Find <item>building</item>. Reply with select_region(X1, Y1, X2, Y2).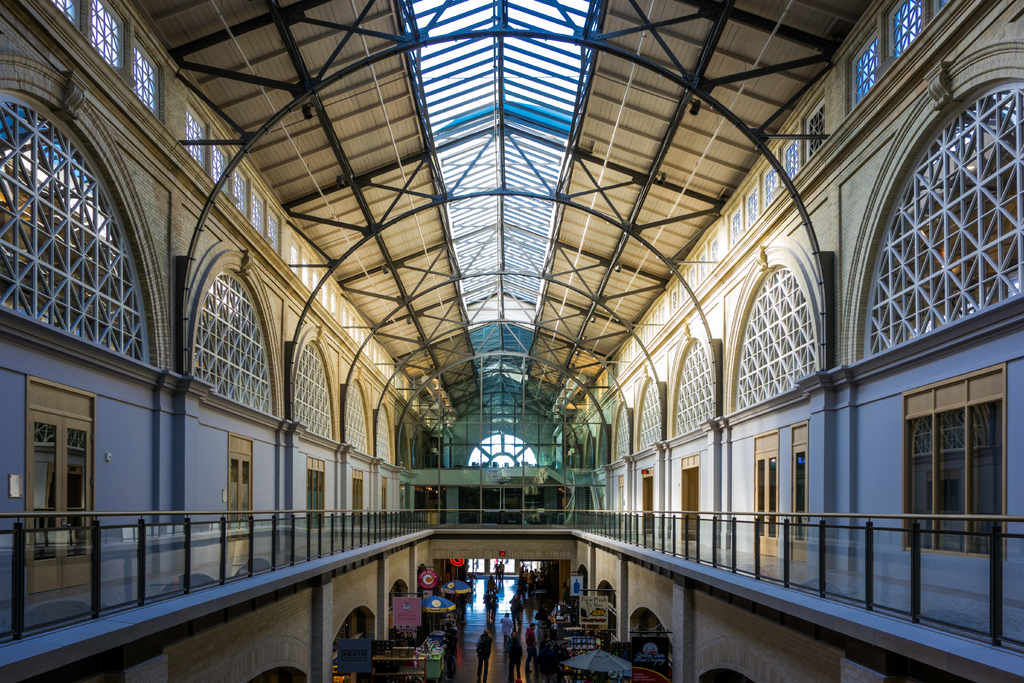
select_region(0, 0, 1023, 682).
